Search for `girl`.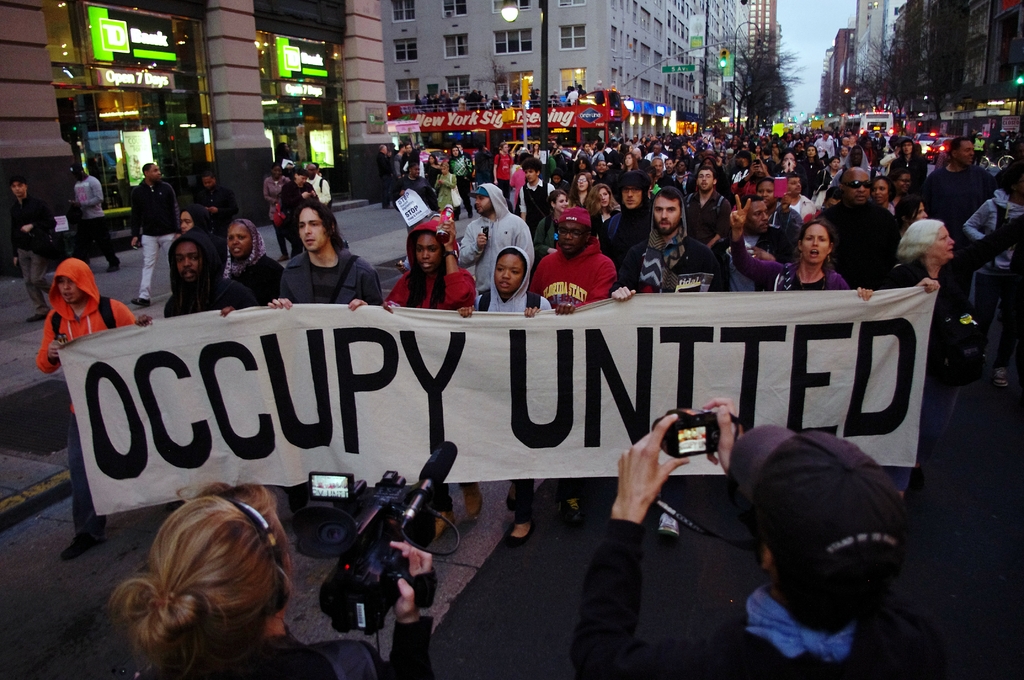
Found at 863,229,957,293.
